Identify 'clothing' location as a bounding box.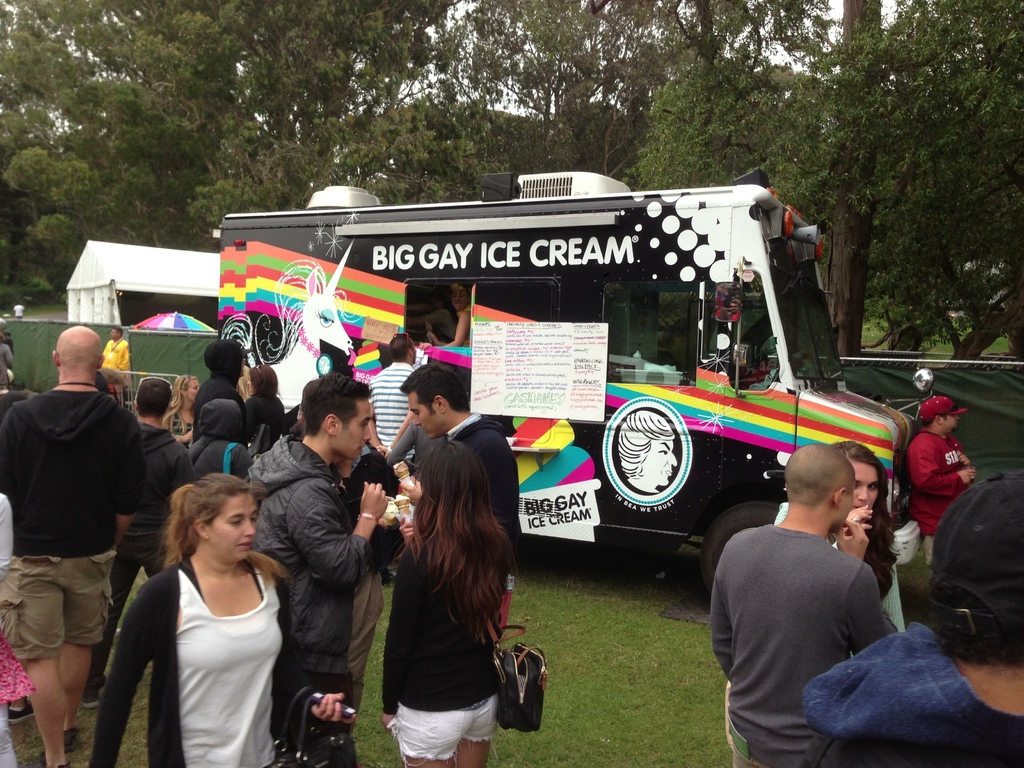
rect(245, 396, 295, 467).
